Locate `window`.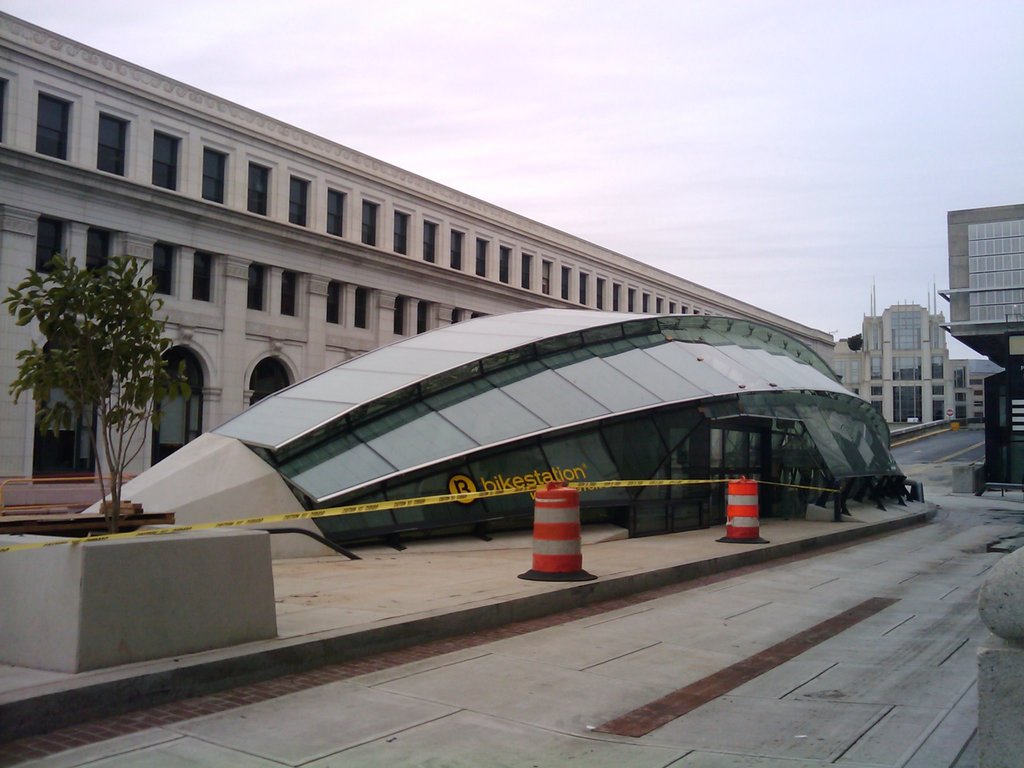
Bounding box: (x1=40, y1=216, x2=64, y2=271).
